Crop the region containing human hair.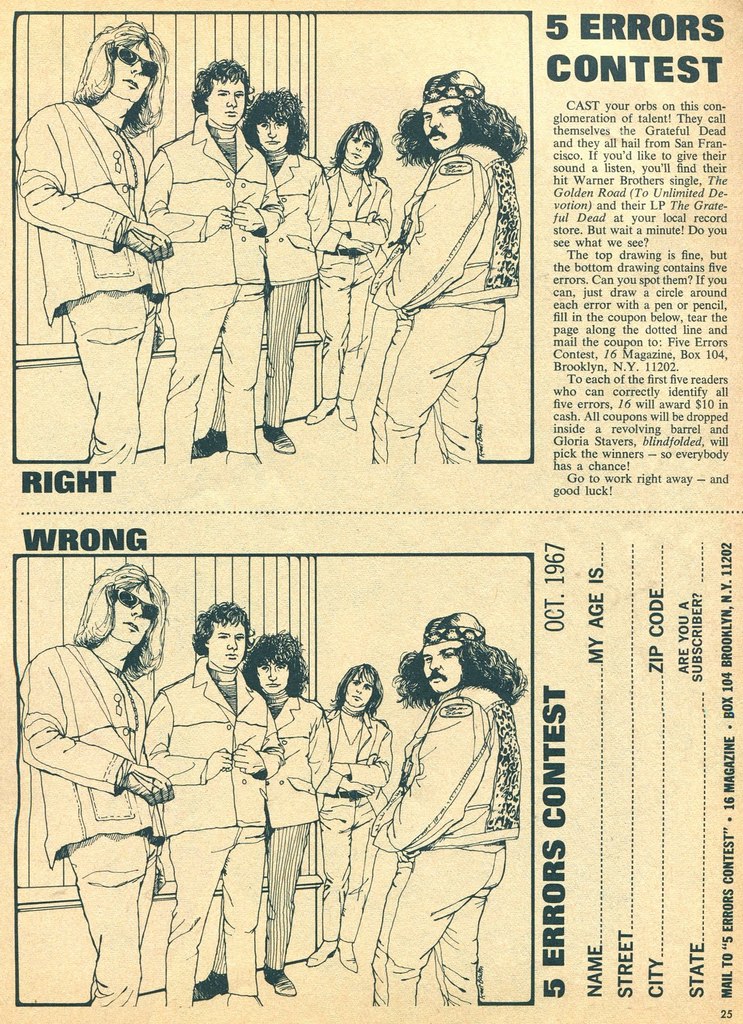
Crop region: BBox(241, 628, 311, 700).
